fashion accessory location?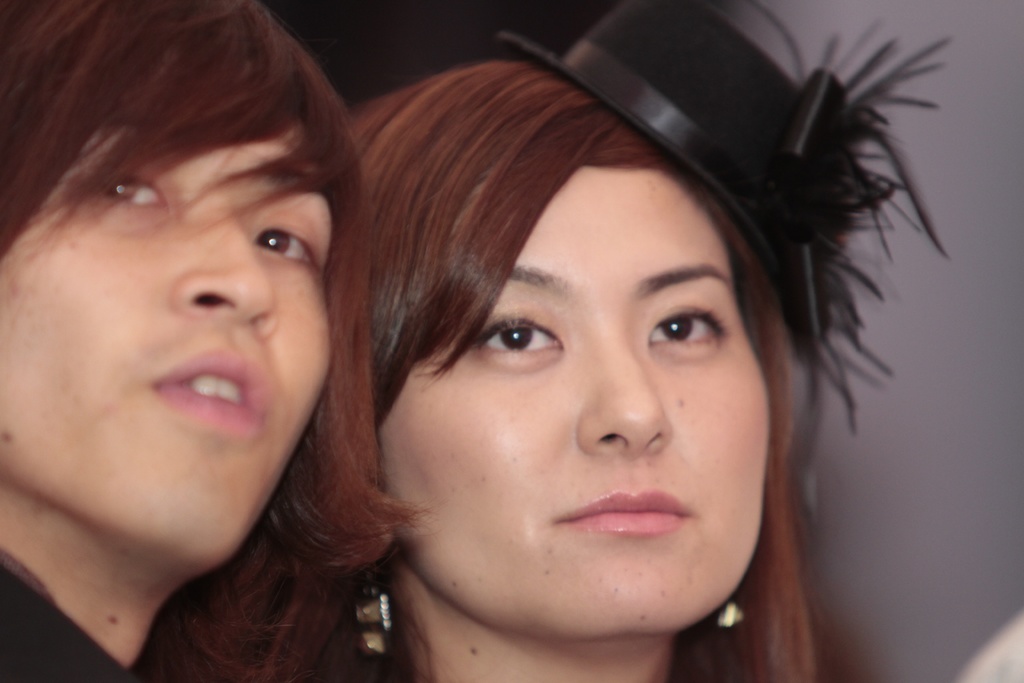
<bbox>348, 567, 399, 659</bbox>
